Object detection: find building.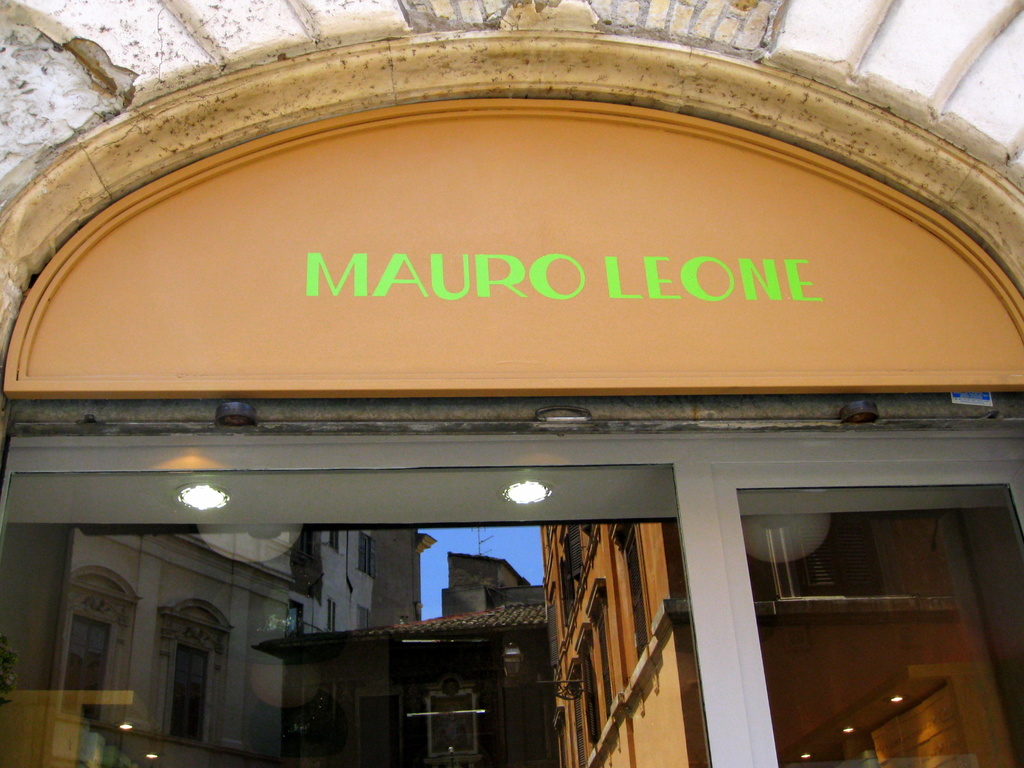
x1=0 y1=0 x2=1023 y2=767.
